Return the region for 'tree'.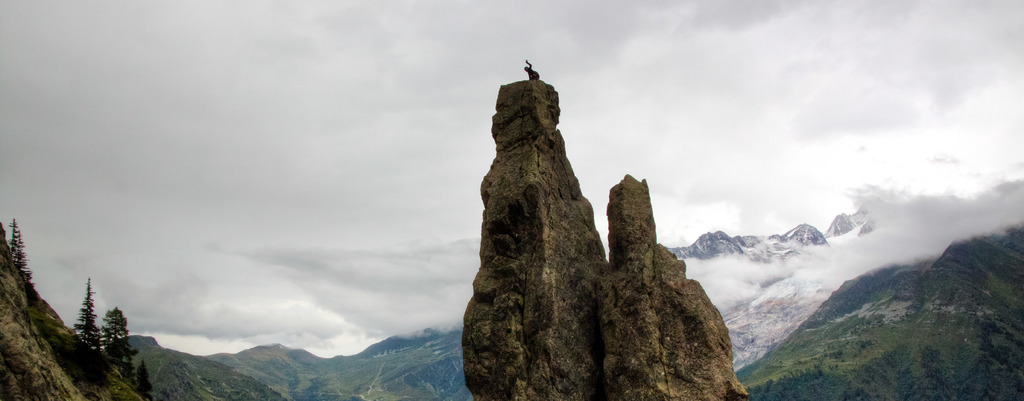
region(0, 216, 44, 314).
